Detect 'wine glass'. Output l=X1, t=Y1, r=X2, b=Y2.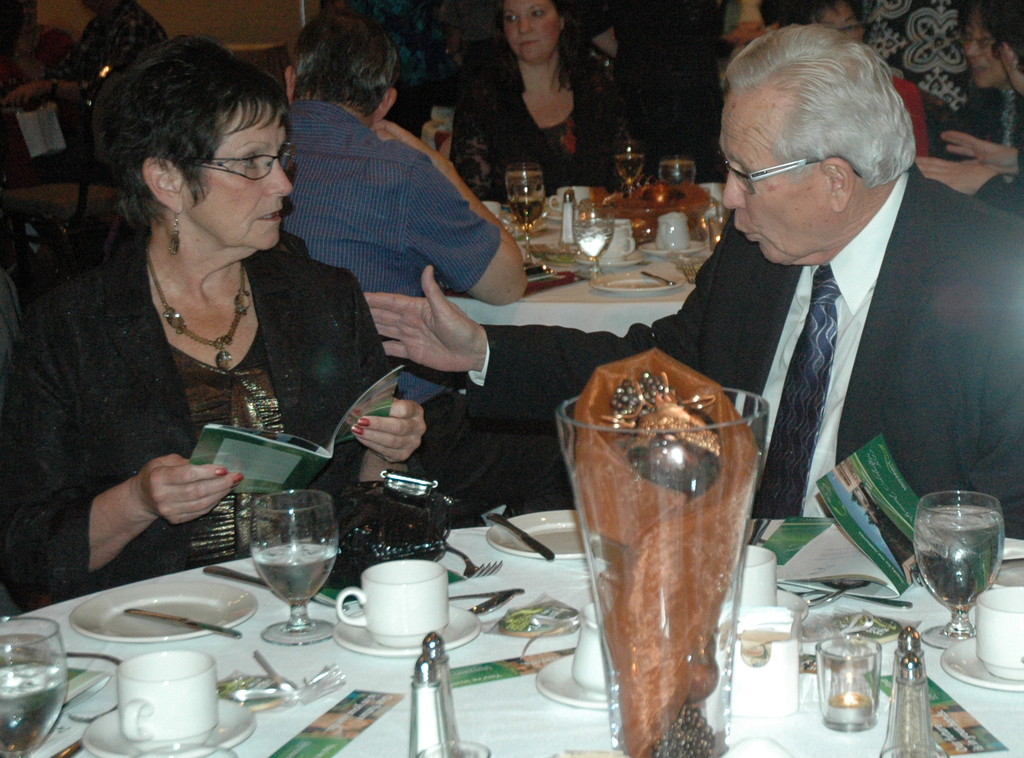
l=502, t=176, r=547, b=251.
